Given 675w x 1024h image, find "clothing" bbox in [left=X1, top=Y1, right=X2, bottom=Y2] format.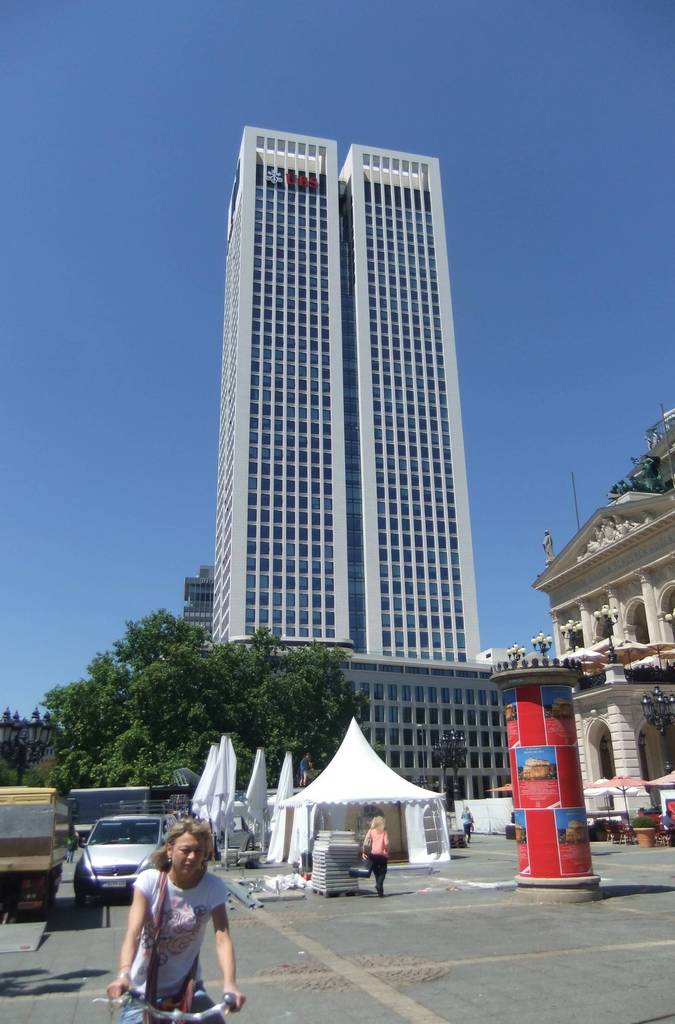
[left=462, top=810, right=471, bottom=844].
